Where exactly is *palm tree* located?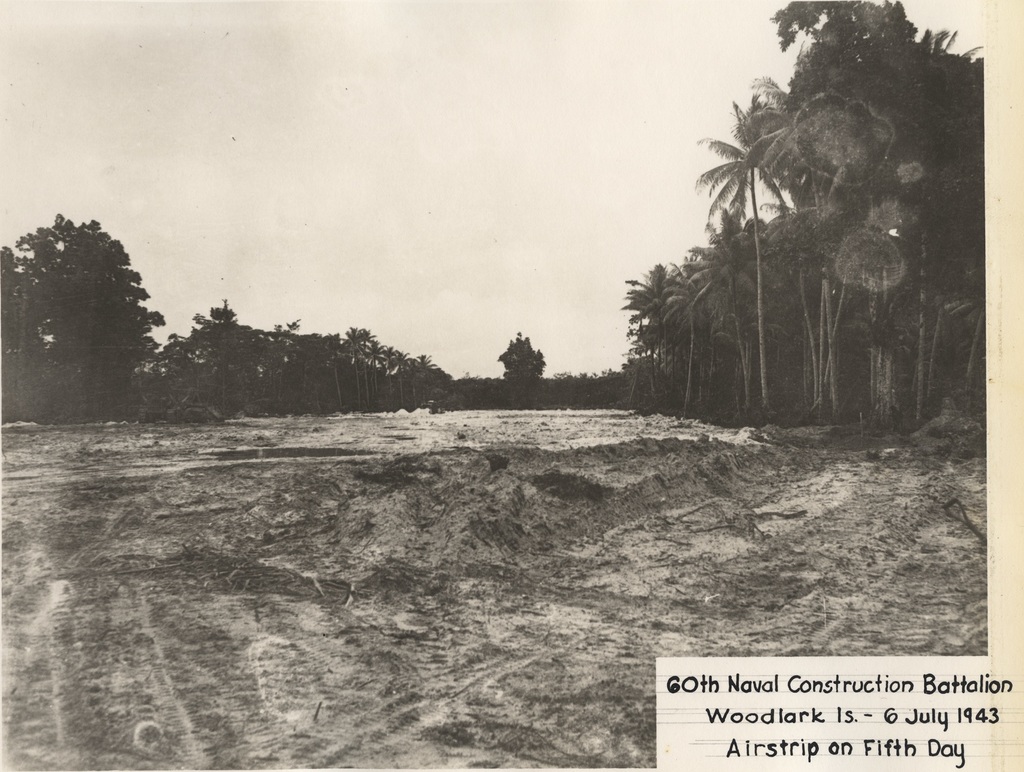
Its bounding box is 666:209:732:421.
